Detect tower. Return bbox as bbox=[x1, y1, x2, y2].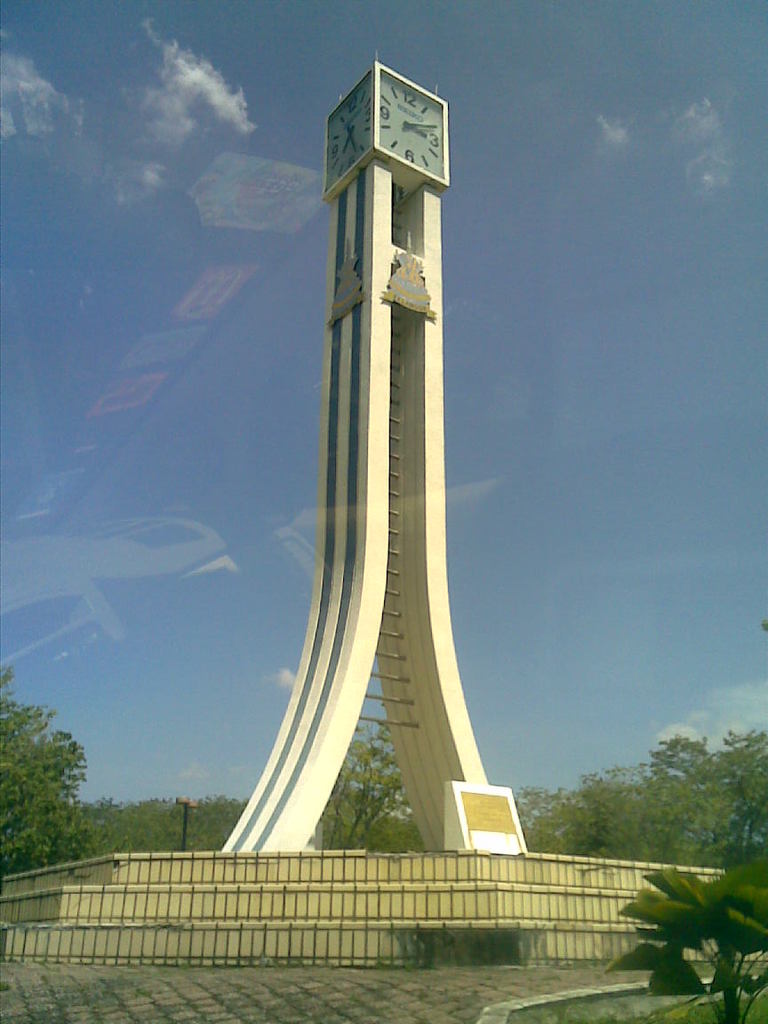
bbox=[225, 12, 532, 845].
